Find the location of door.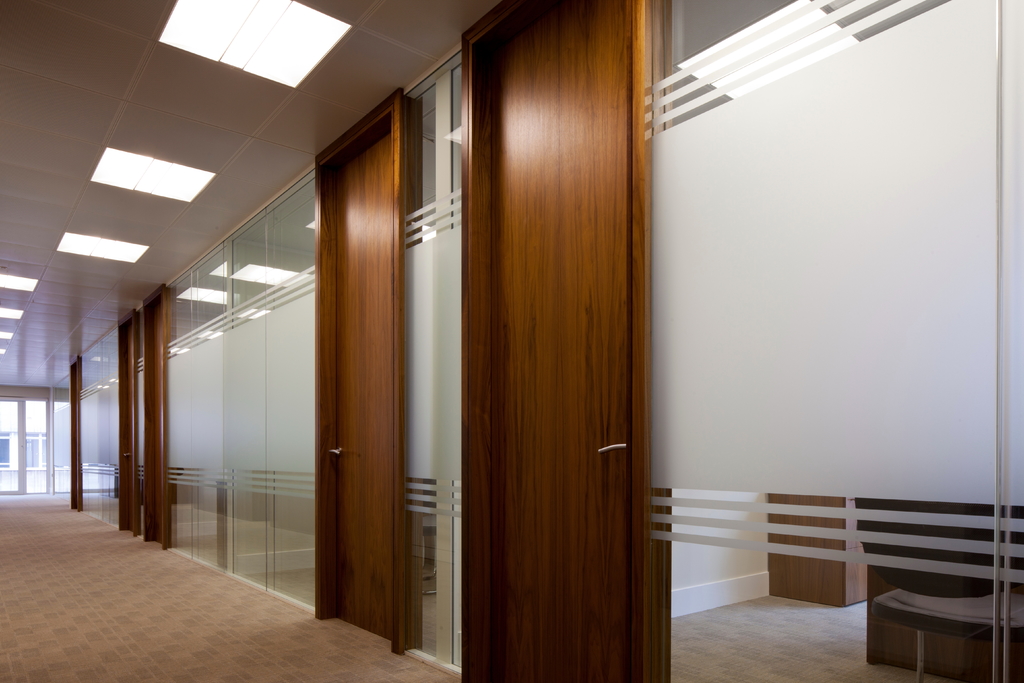
Location: [x1=144, y1=295, x2=166, y2=545].
